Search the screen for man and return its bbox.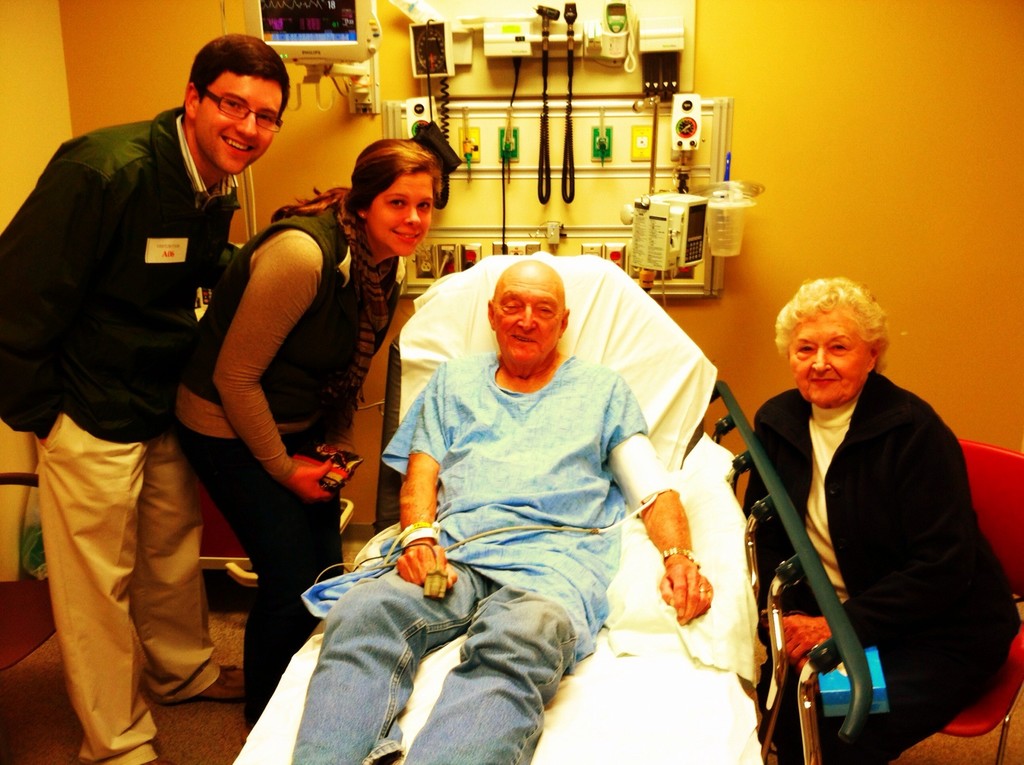
Found: x1=287, y1=255, x2=714, y2=764.
